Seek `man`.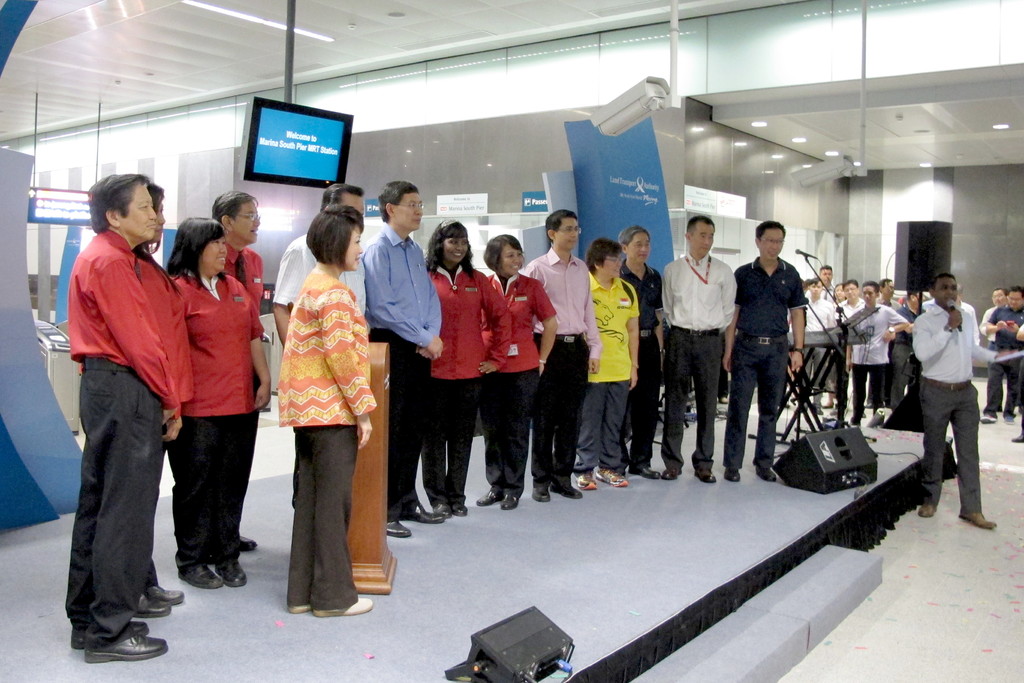
(61,168,188,672).
